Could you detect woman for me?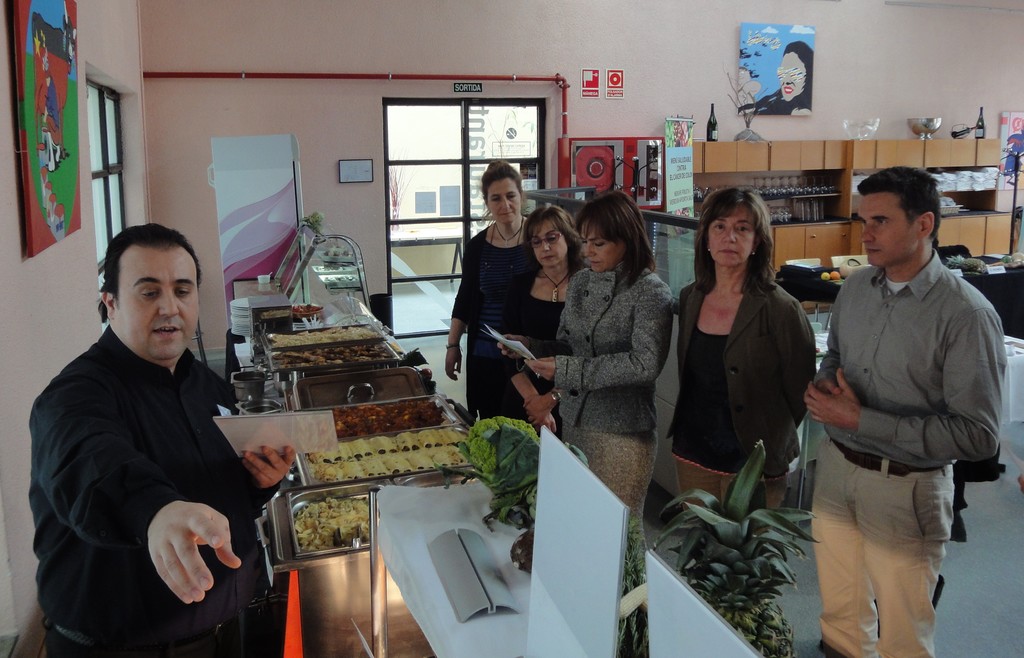
Detection result: select_region(486, 207, 591, 452).
